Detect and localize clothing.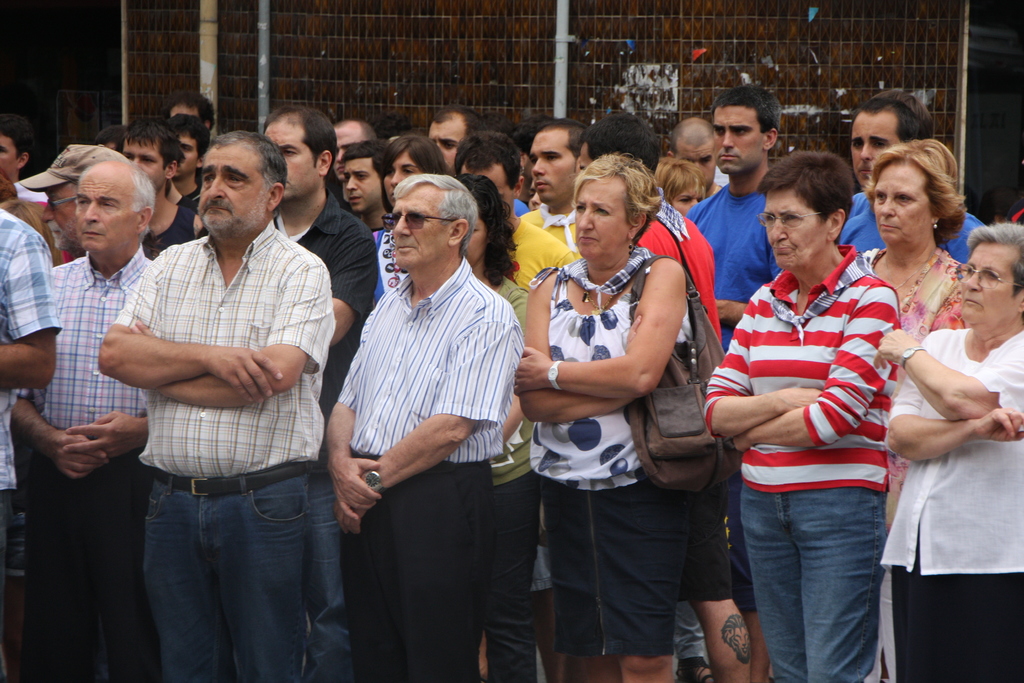
Localized at 721:204:915:651.
